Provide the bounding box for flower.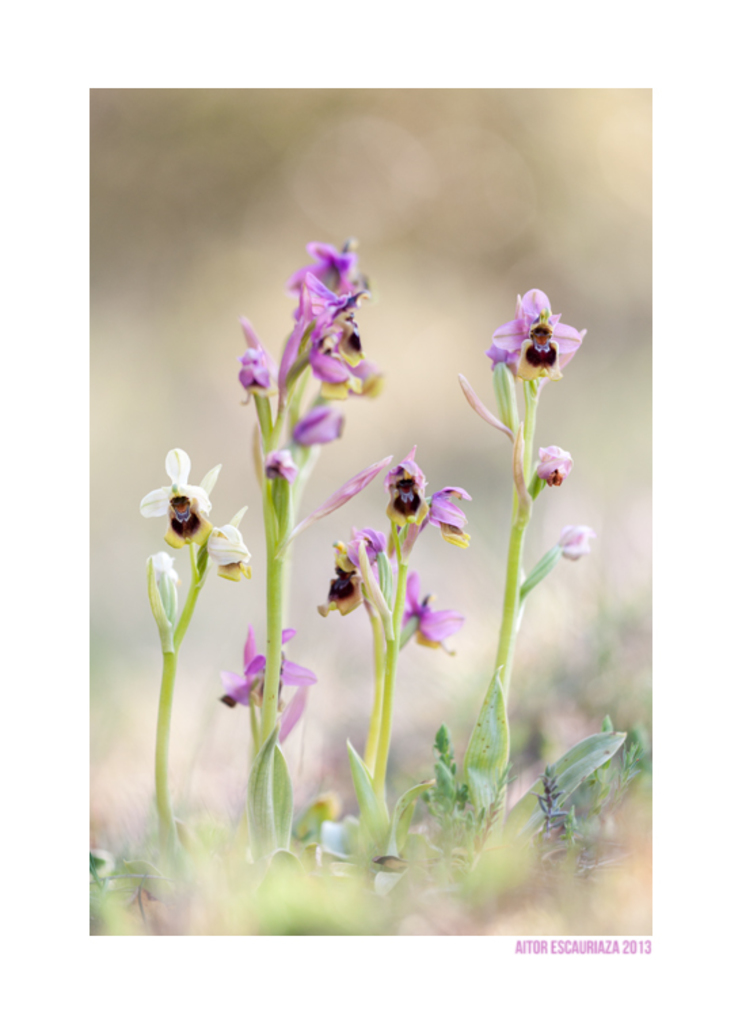
<region>488, 279, 585, 376</region>.
